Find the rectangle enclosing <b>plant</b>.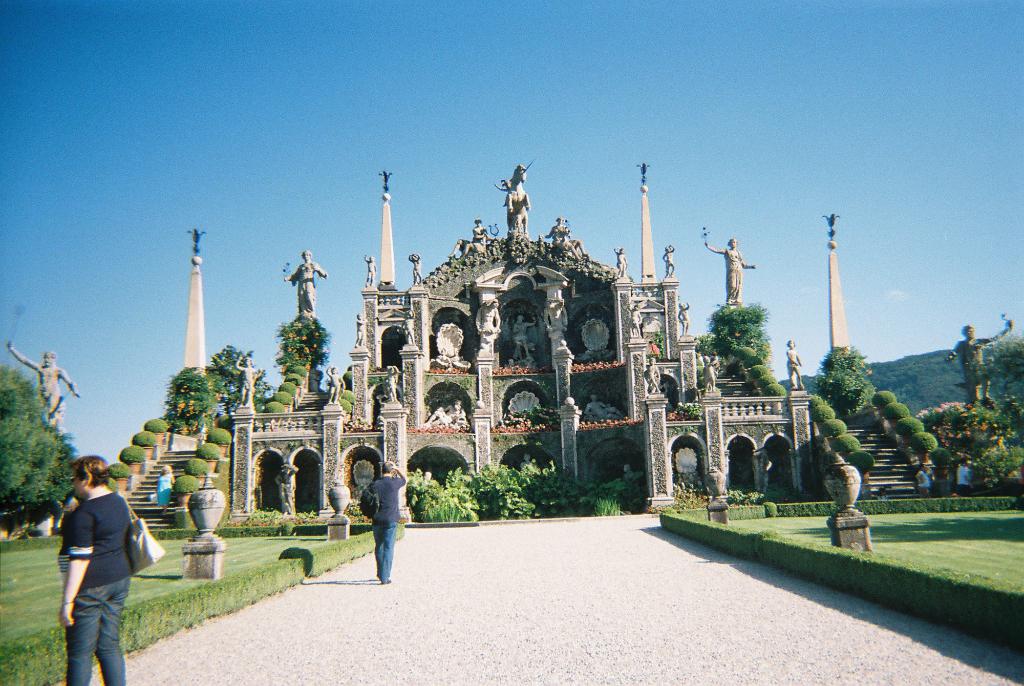
(left=771, top=423, right=780, bottom=434).
